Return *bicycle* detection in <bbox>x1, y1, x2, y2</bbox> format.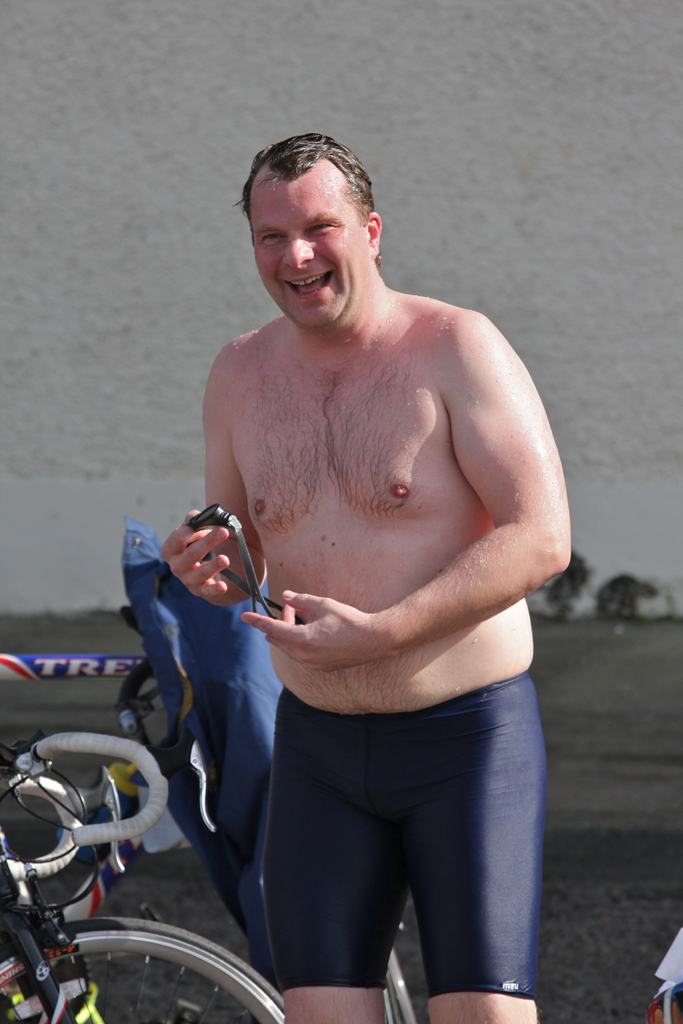
<bbox>0, 602, 417, 1023</bbox>.
